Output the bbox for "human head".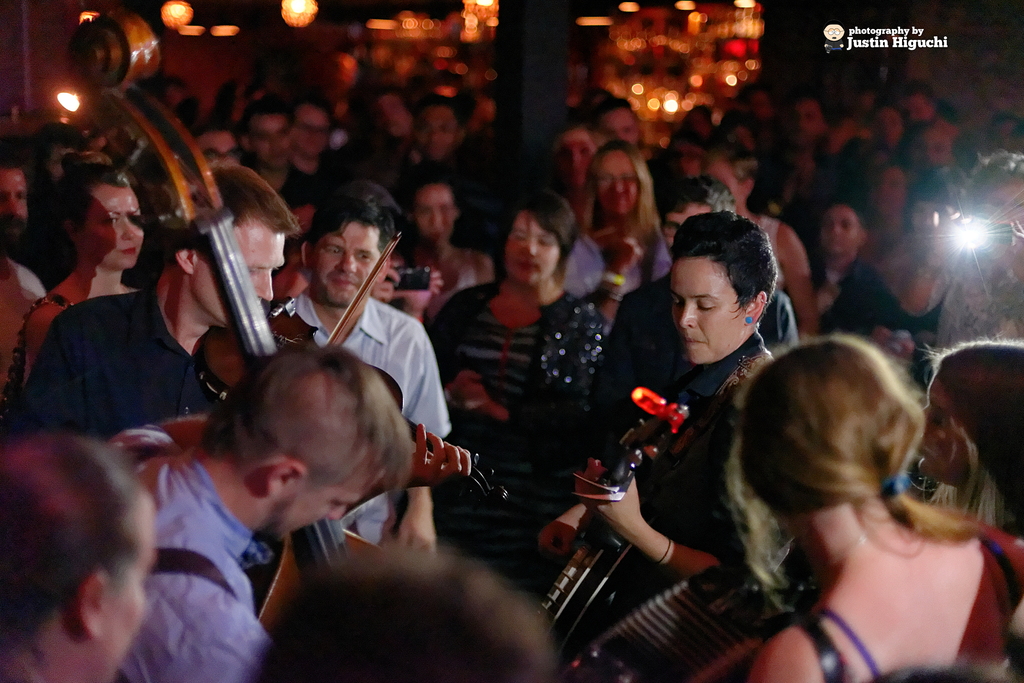
locate(551, 126, 594, 188).
